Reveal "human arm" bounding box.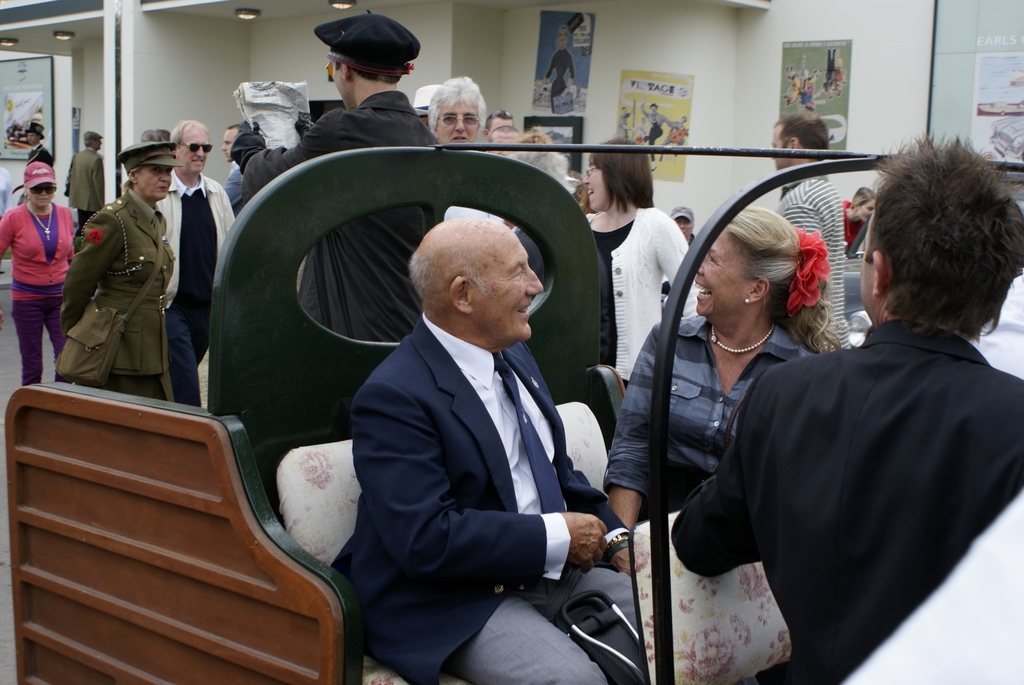
Revealed: (560, 446, 650, 572).
